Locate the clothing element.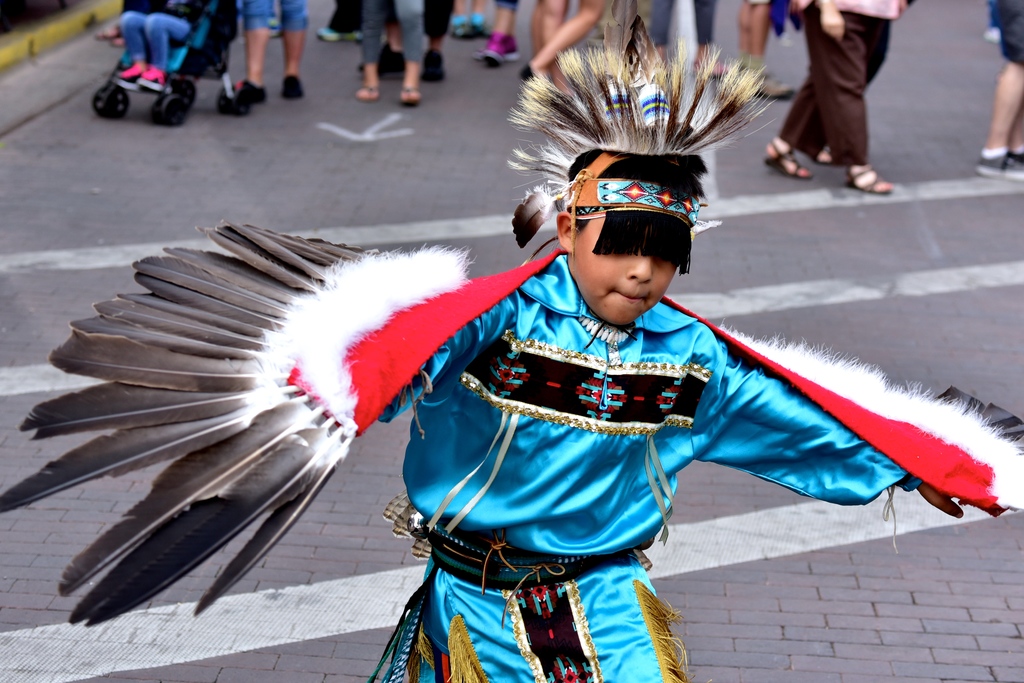
Element bbox: 424/0/449/45.
